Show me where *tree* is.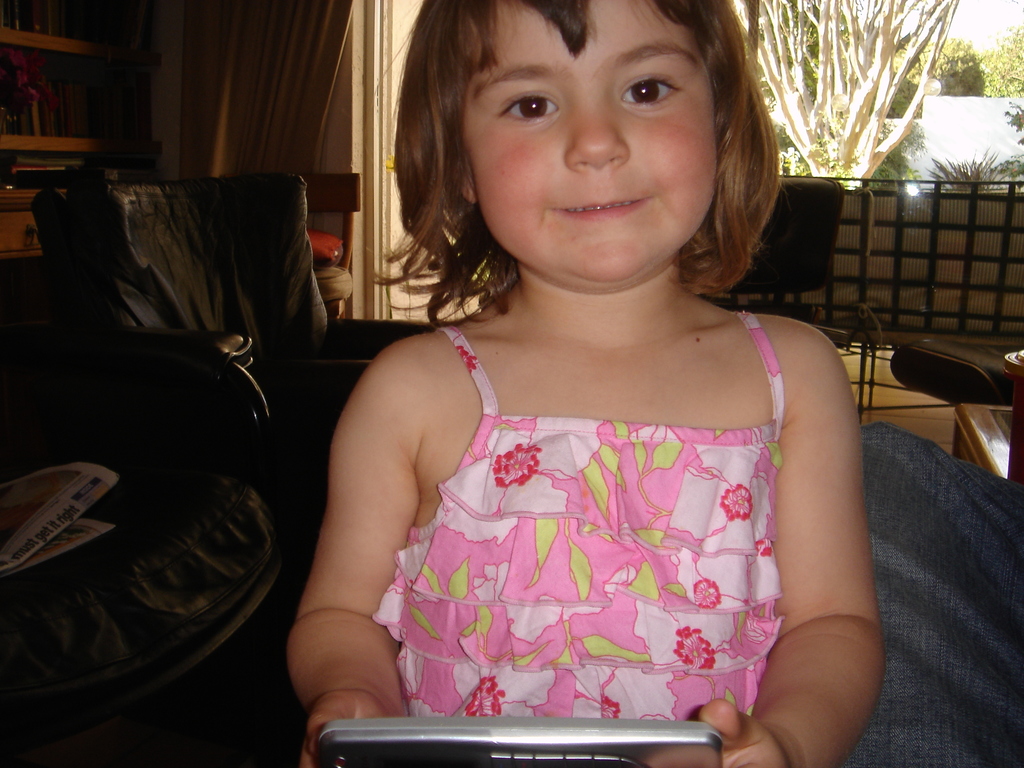
*tree* is at bbox=(936, 36, 995, 90).
